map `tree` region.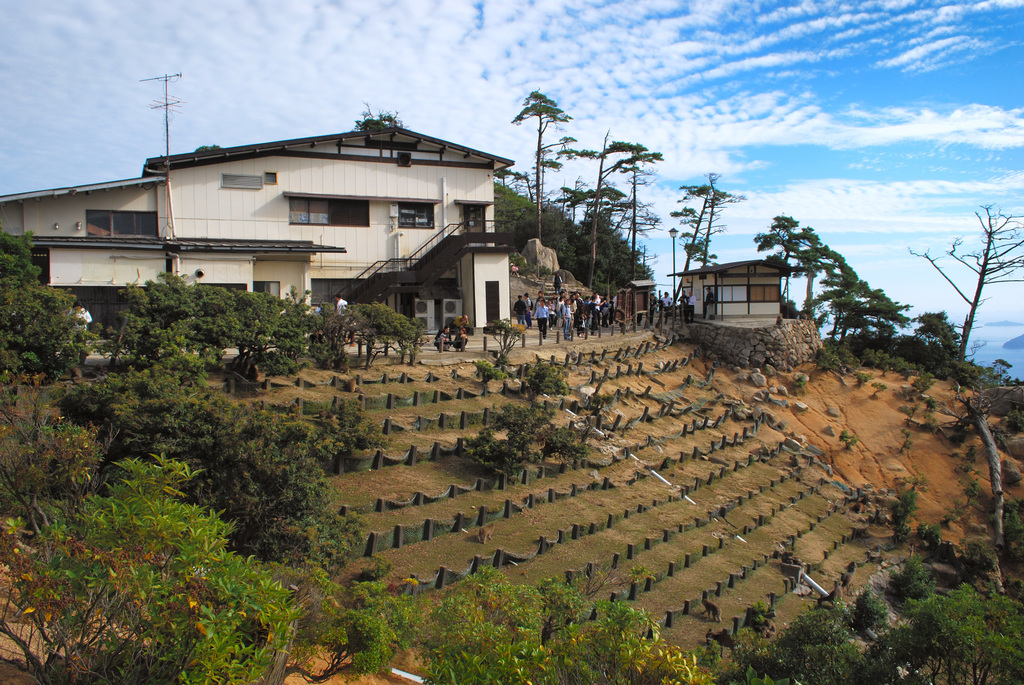
Mapped to 700:552:1023:684.
